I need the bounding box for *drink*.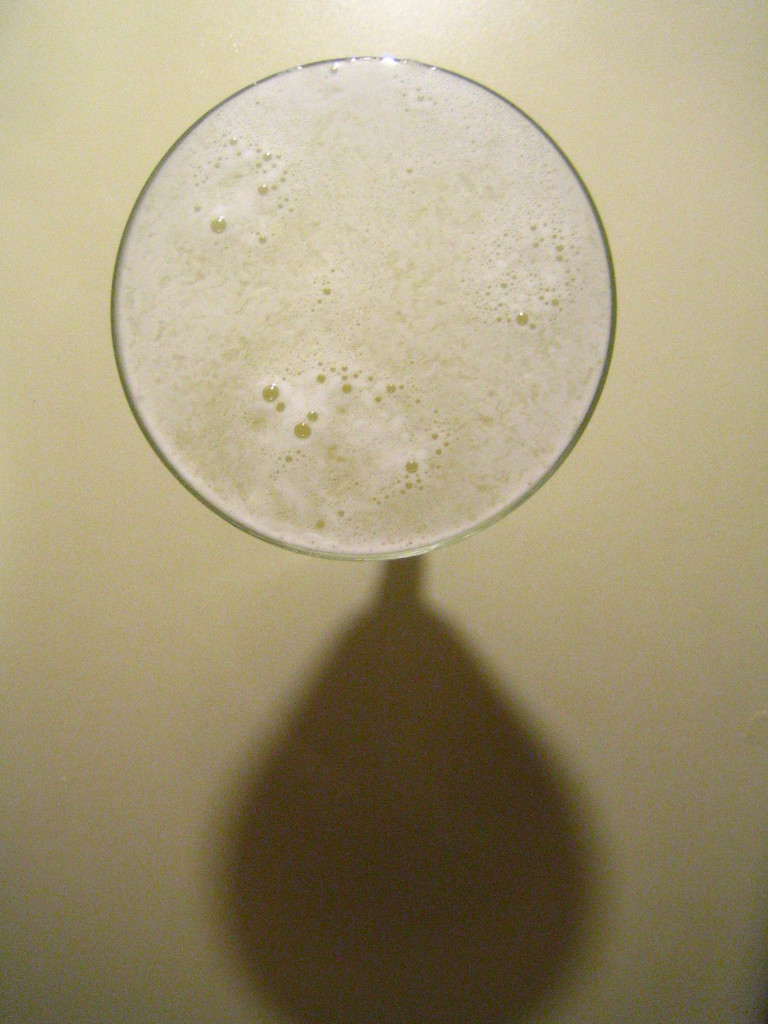
Here it is: 111 61 615 558.
